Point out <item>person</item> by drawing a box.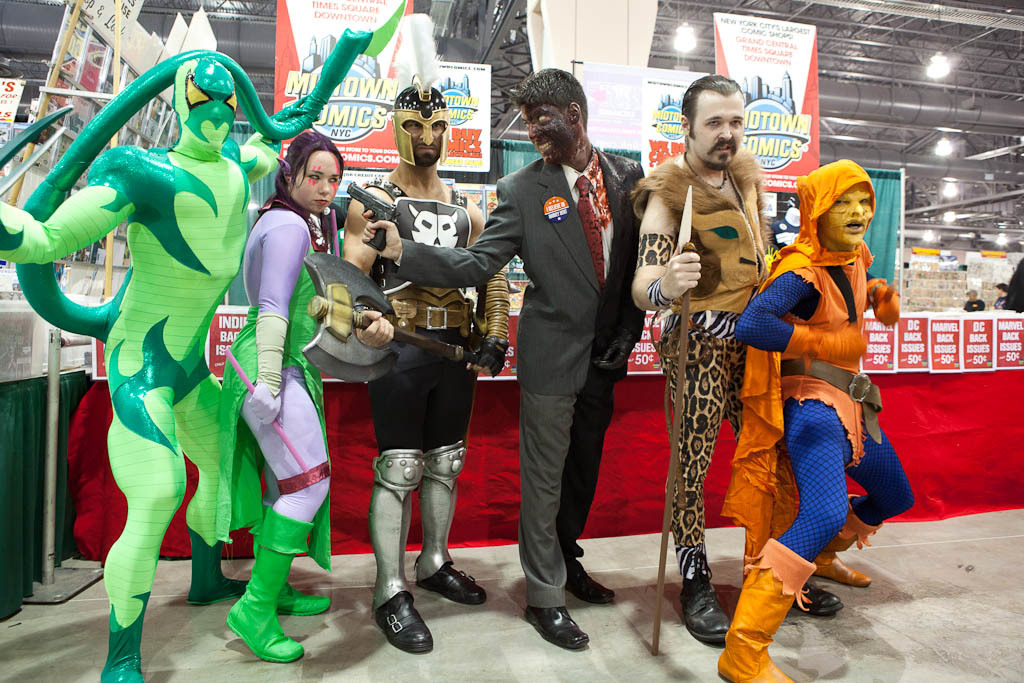
locate(363, 62, 644, 650).
